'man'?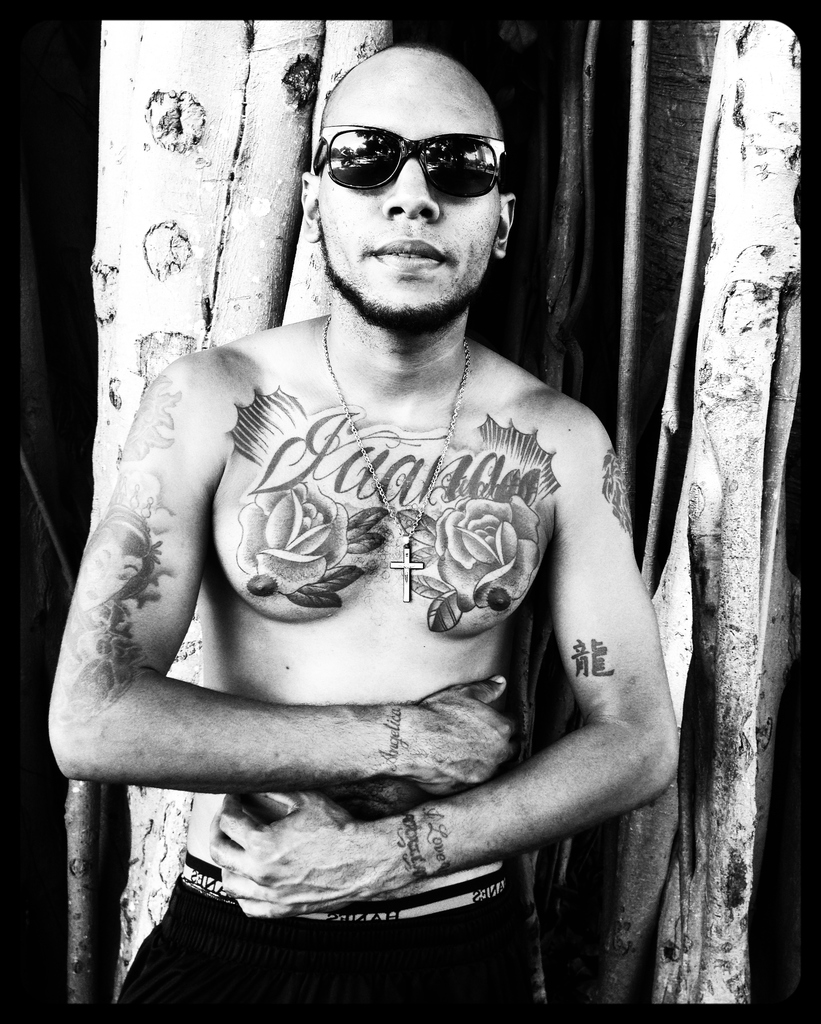
47 43 683 1018
